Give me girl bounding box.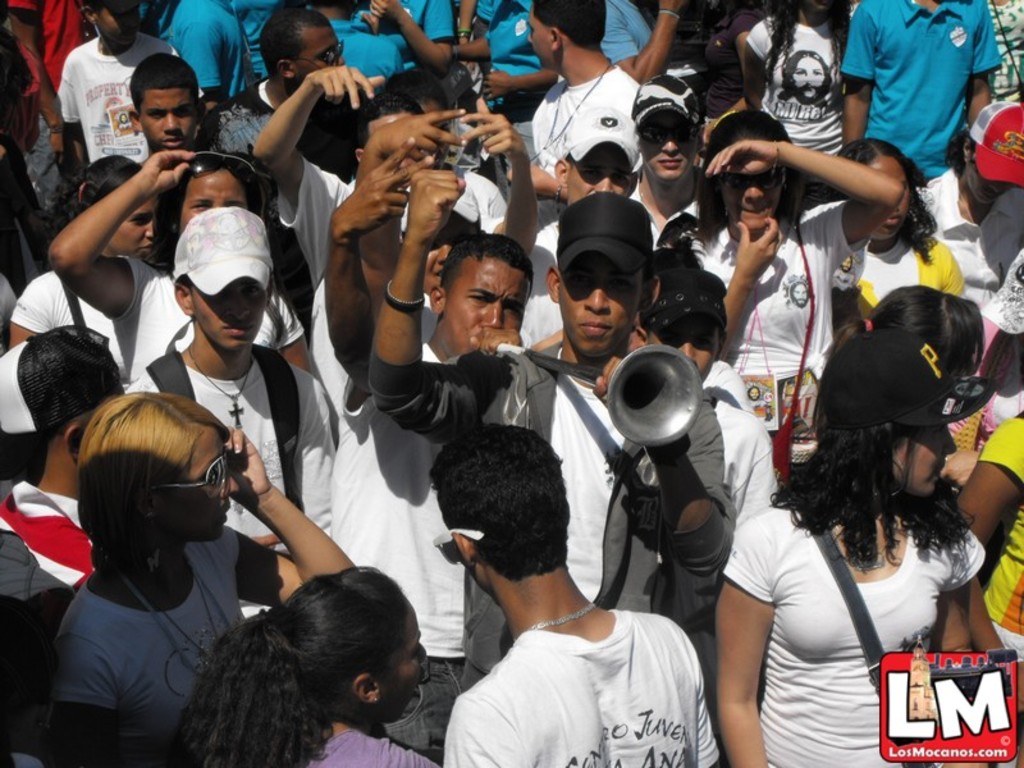
744/0/856/178.
